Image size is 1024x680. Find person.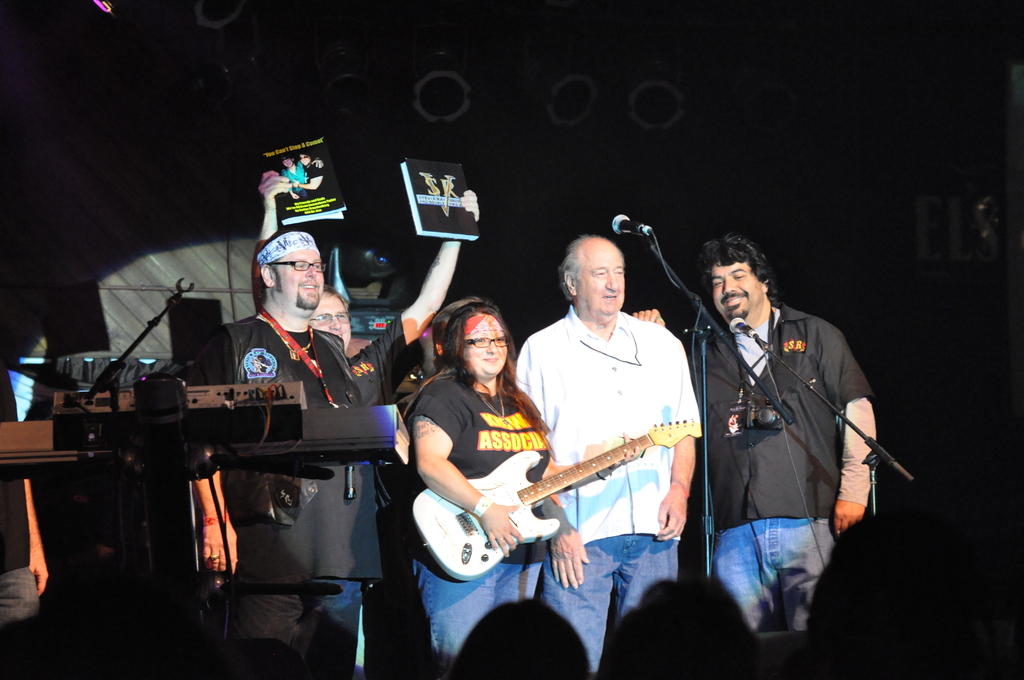
<box>625,235,873,636</box>.
